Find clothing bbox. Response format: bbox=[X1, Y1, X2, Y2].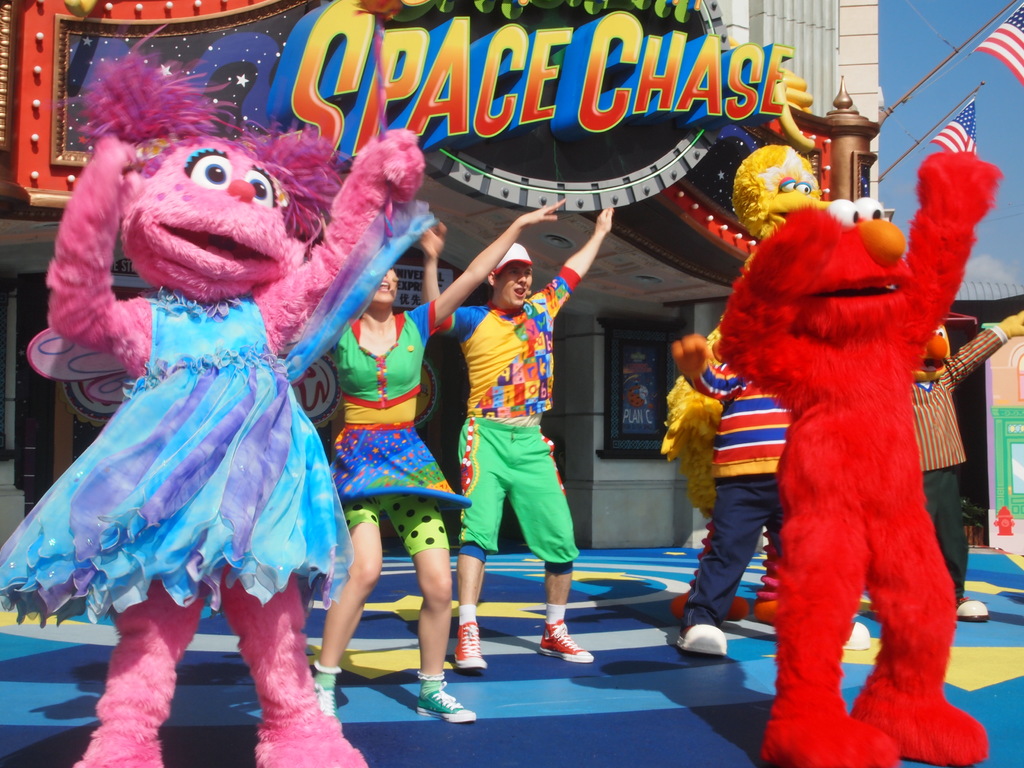
bbox=[906, 318, 1020, 613].
